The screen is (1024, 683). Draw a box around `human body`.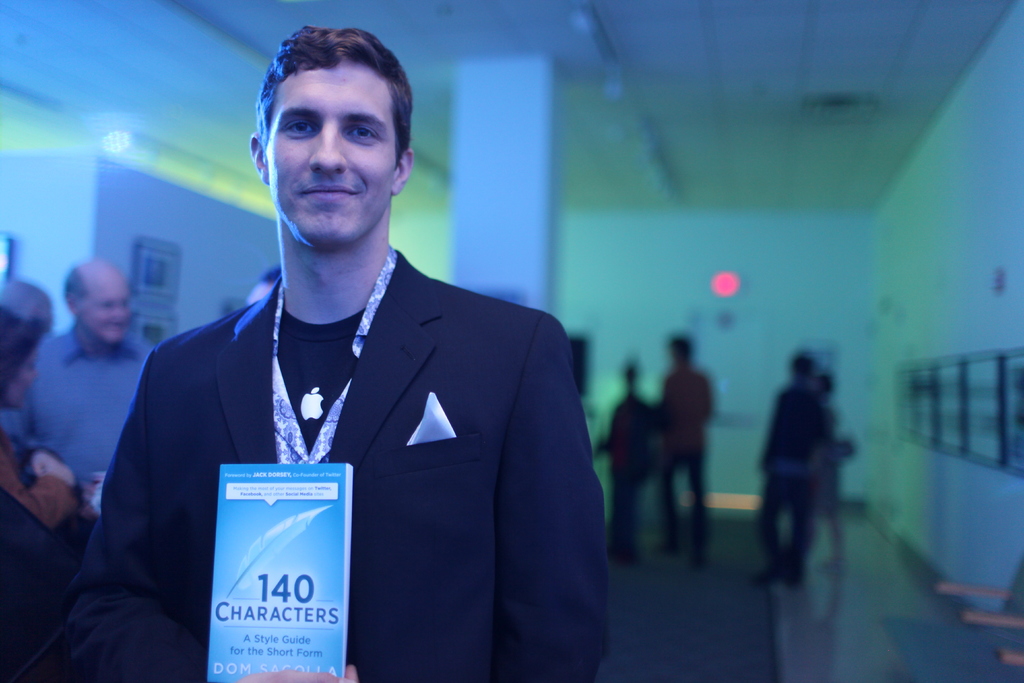
Rect(102, 28, 609, 682).
